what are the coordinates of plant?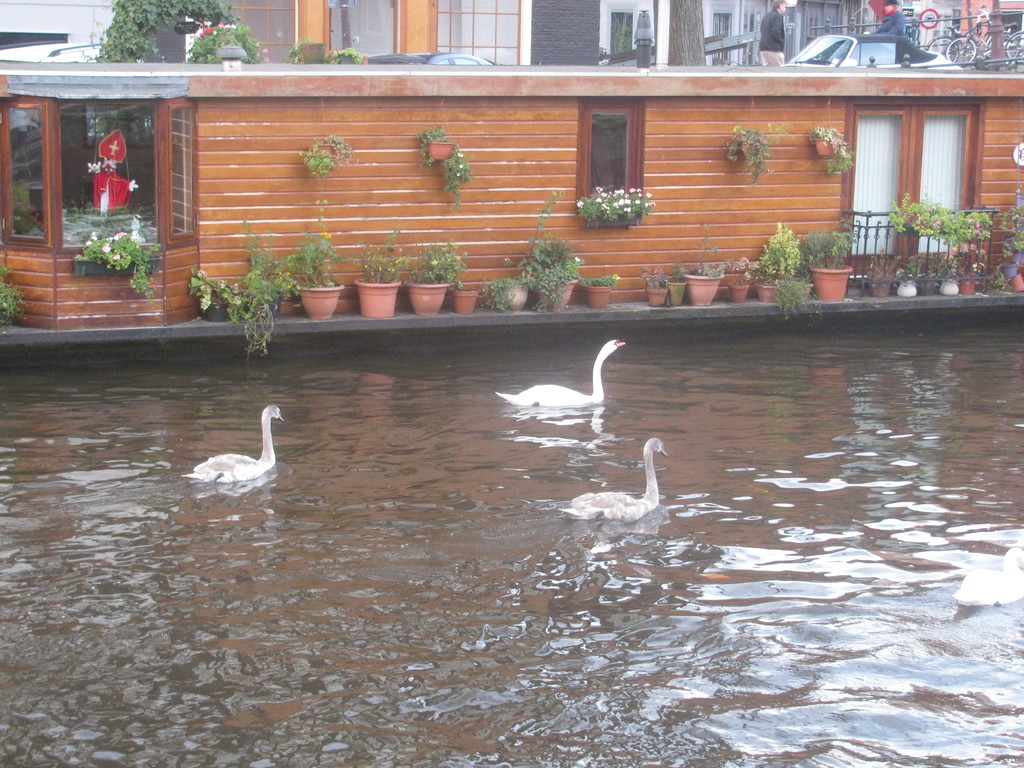
884 188 997 279.
